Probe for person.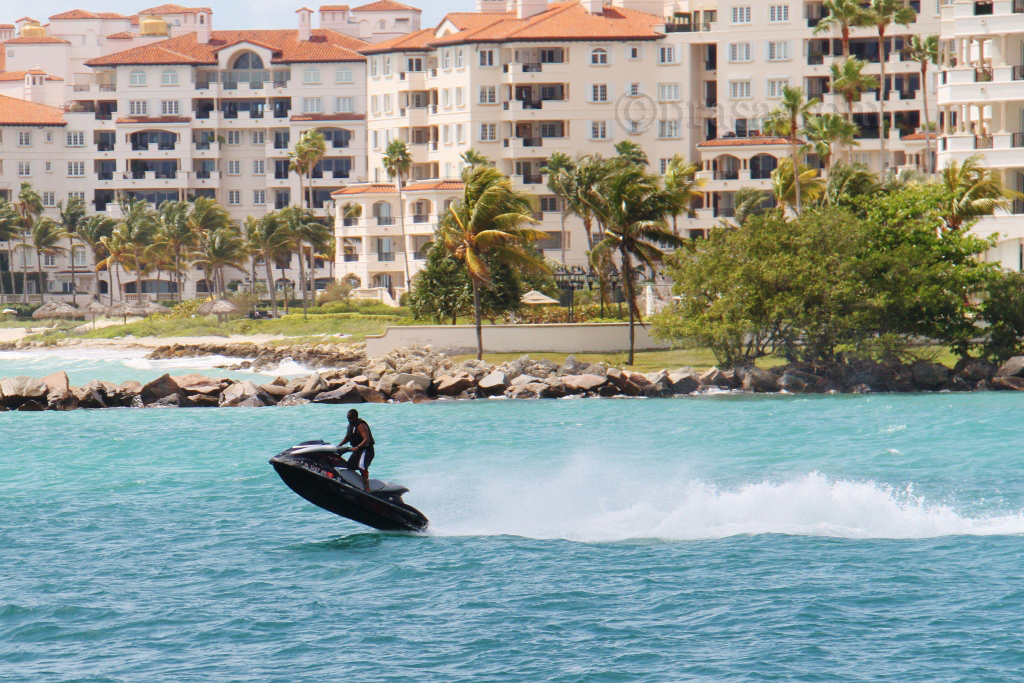
Probe result: box=[334, 407, 382, 492].
